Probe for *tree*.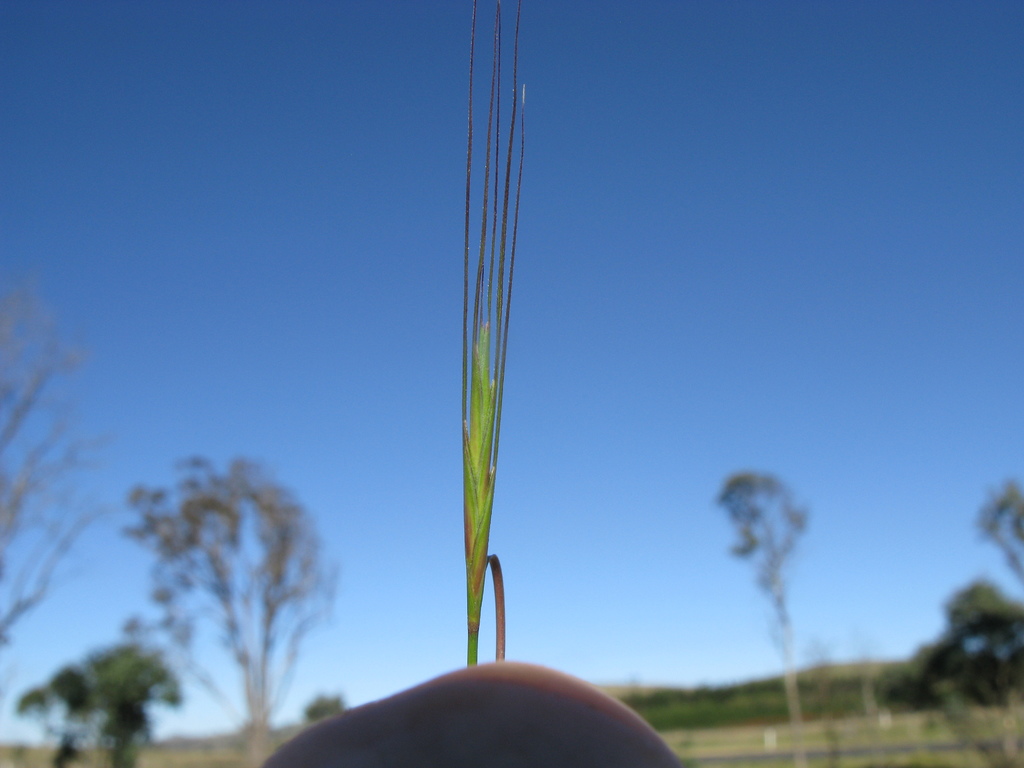
Probe result: pyautogui.locateOnScreen(99, 426, 358, 767).
